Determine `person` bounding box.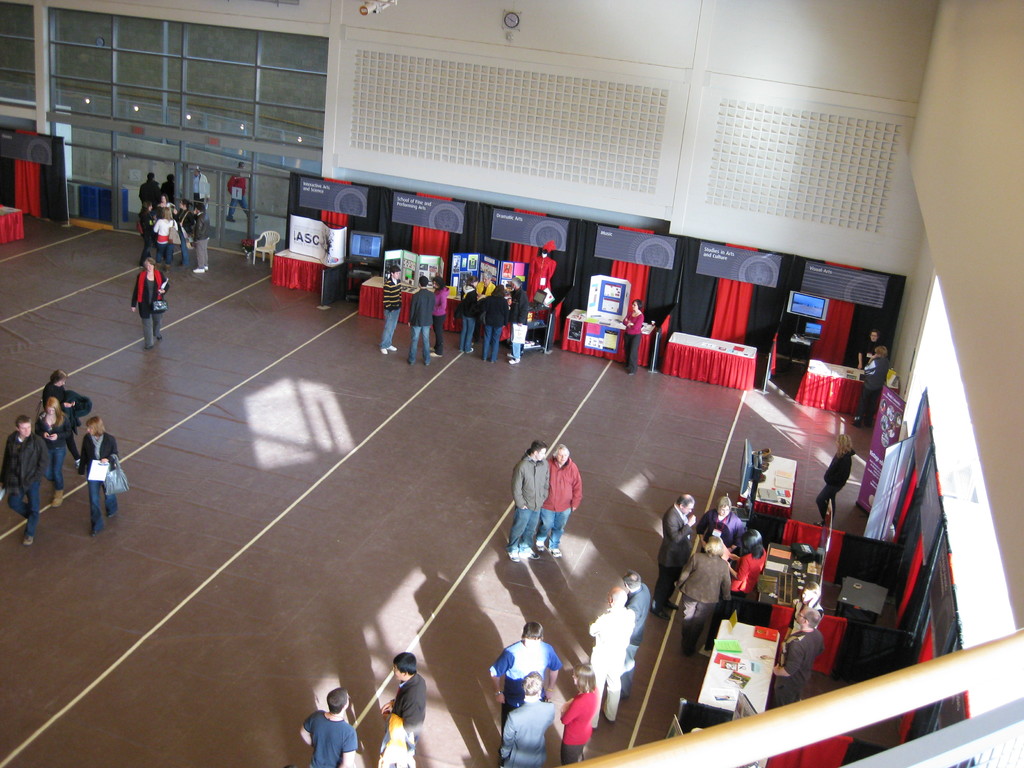
Determined: x1=672, y1=536, x2=729, y2=653.
